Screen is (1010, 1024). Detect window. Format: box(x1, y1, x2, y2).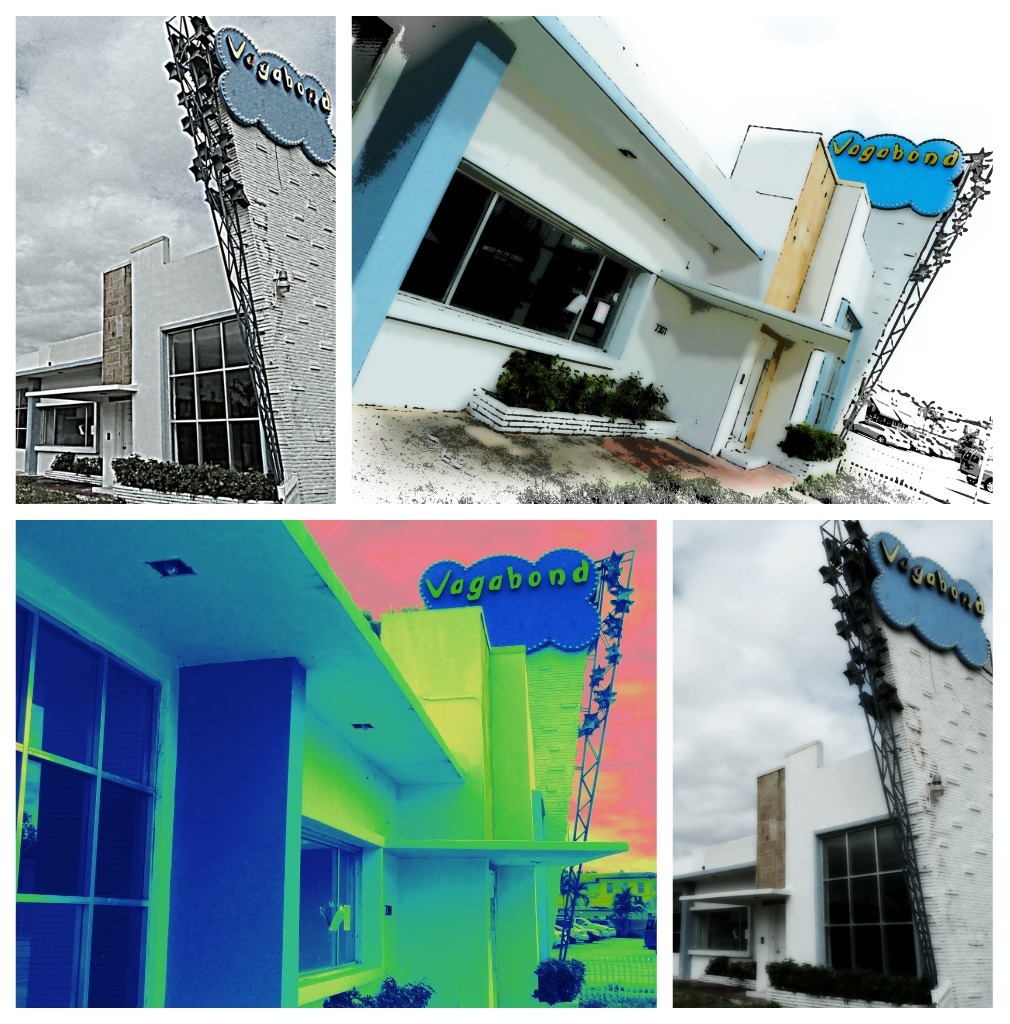
box(165, 327, 265, 475).
